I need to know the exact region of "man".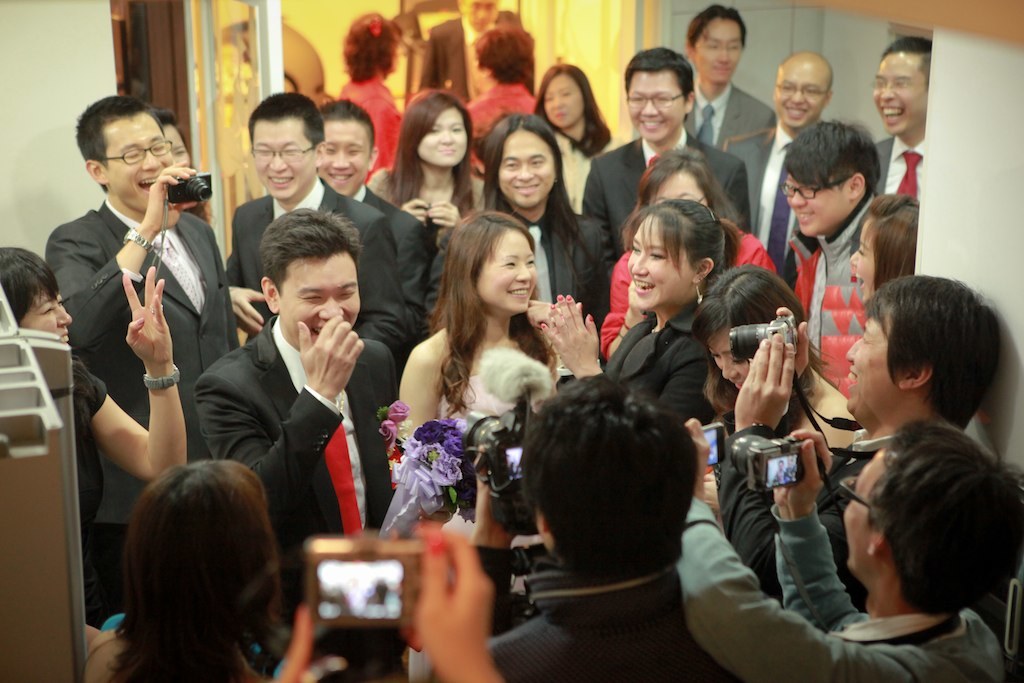
Region: 225,88,399,344.
